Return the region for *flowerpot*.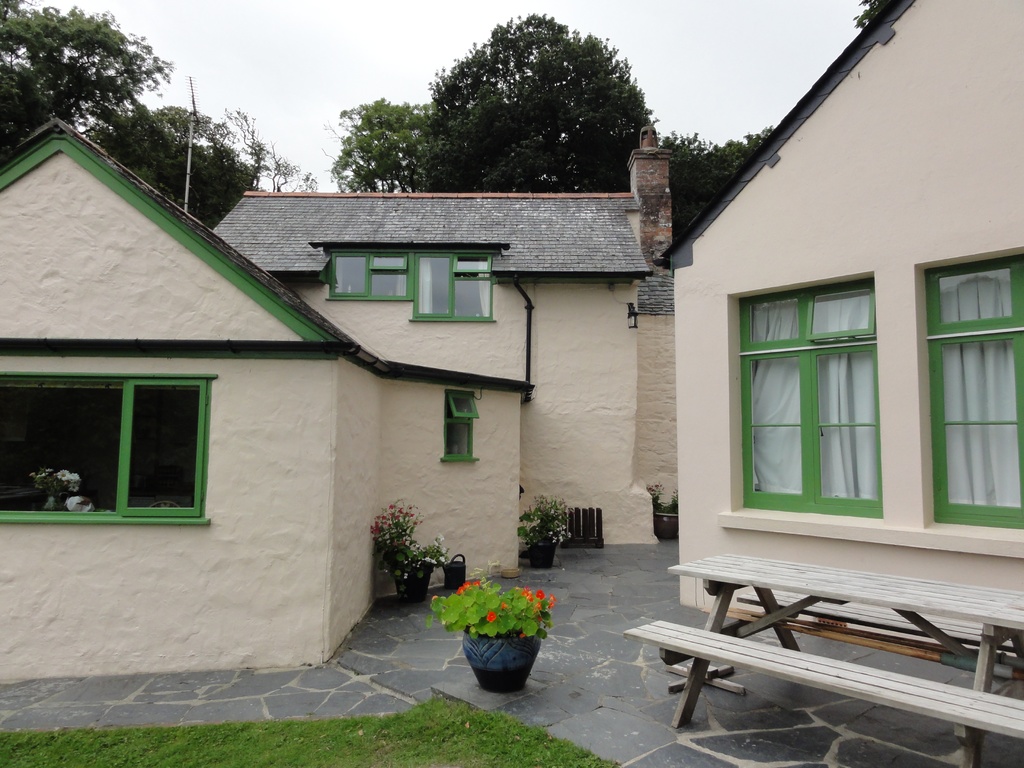
bbox=(657, 511, 680, 550).
